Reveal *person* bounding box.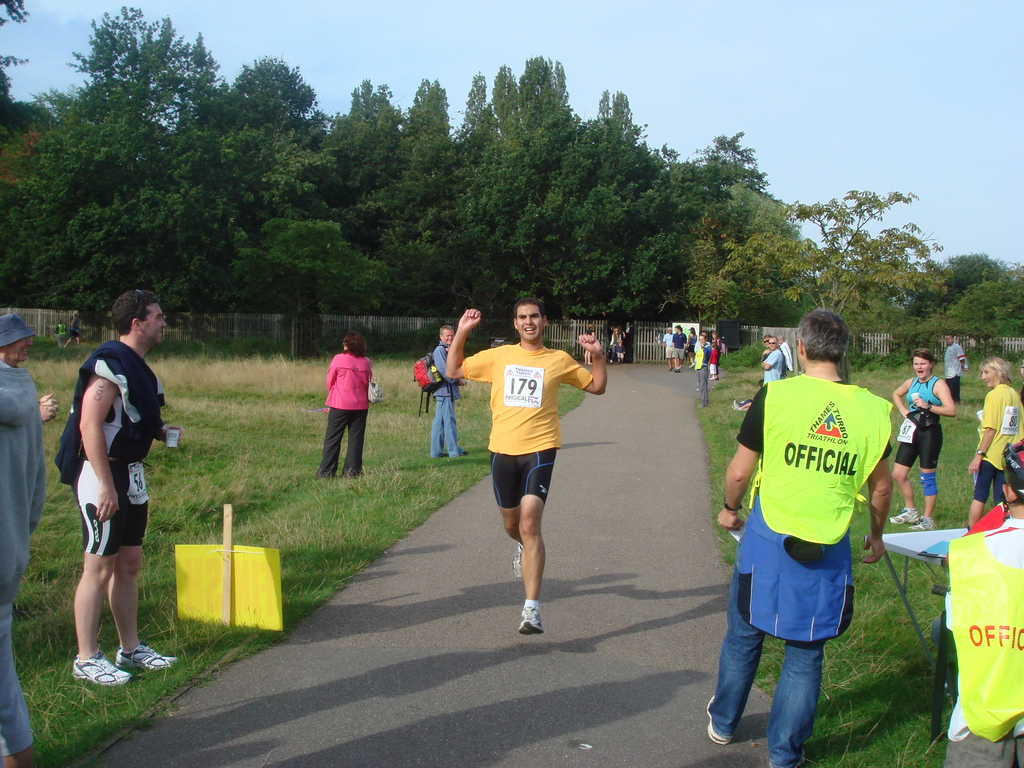
Revealed: box=[671, 322, 686, 374].
